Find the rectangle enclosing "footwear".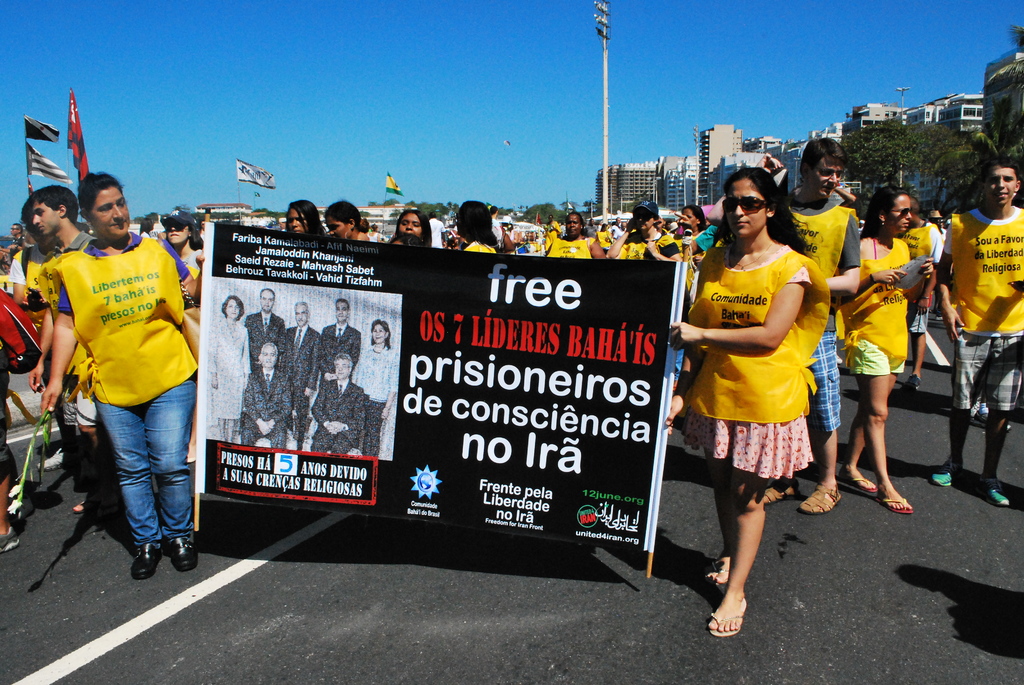
904,372,925,395.
